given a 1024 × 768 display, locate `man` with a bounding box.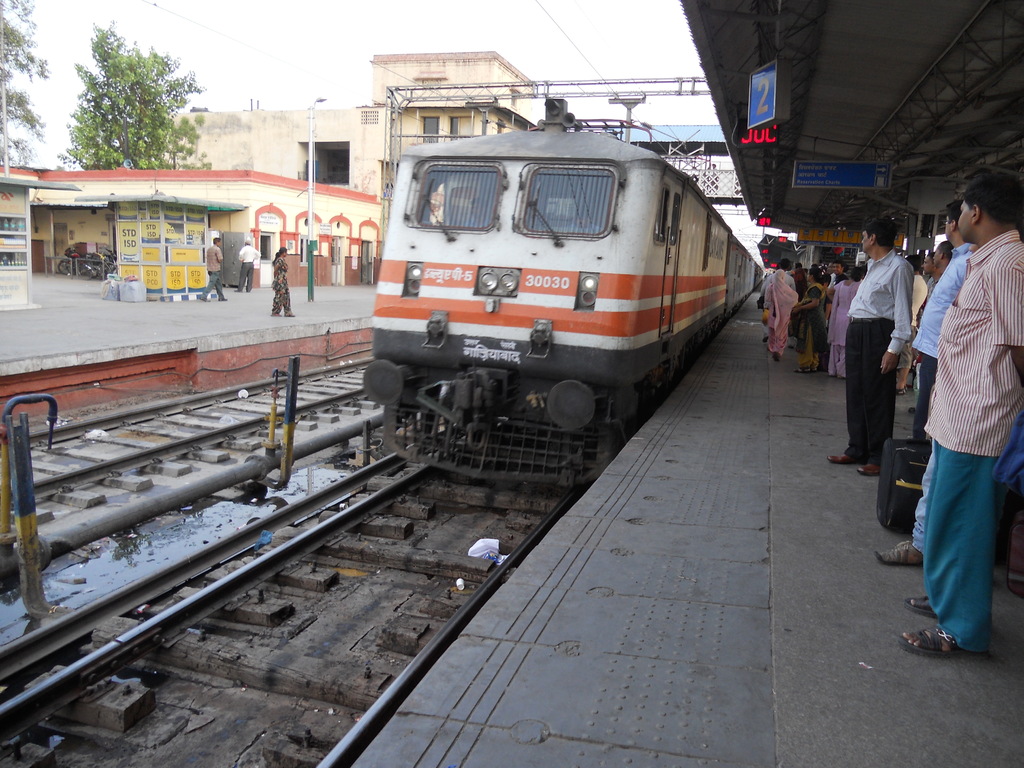
Located: 933,240,953,273.
